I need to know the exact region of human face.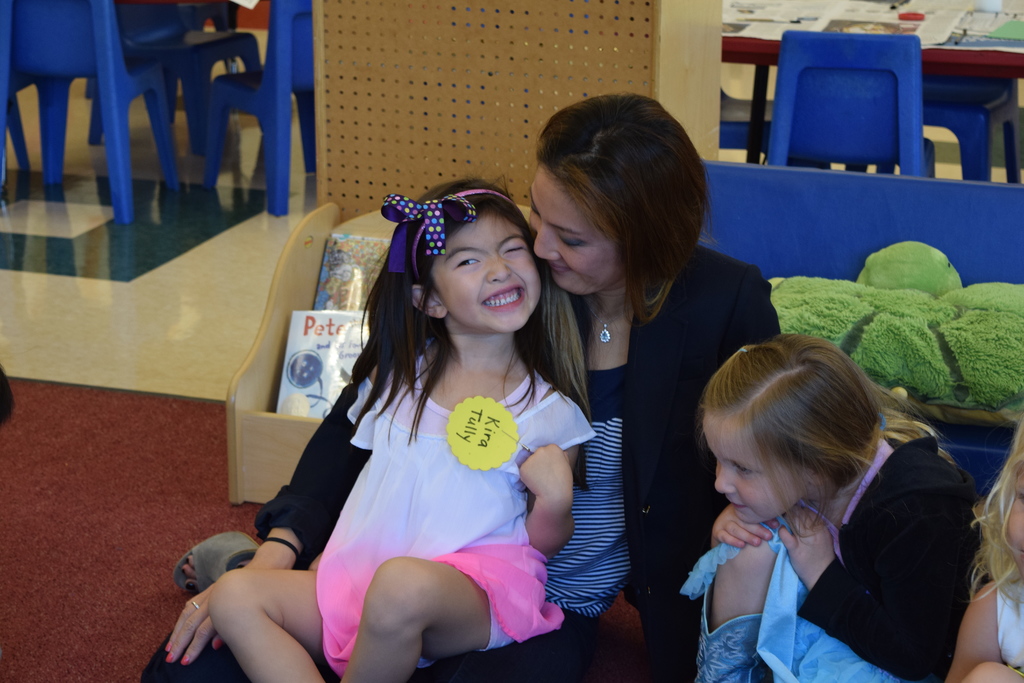
Region: bbox=[703, 413, 803, 527].
